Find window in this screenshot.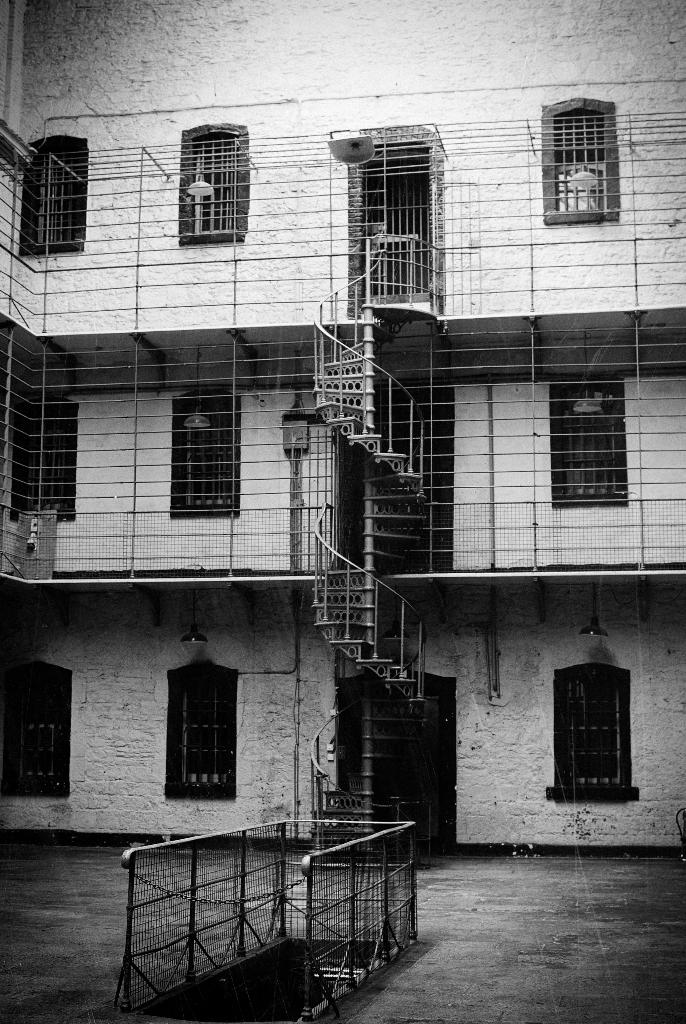
The bounding box for window is x1=181 y1=128 x2=243 y2=245.
